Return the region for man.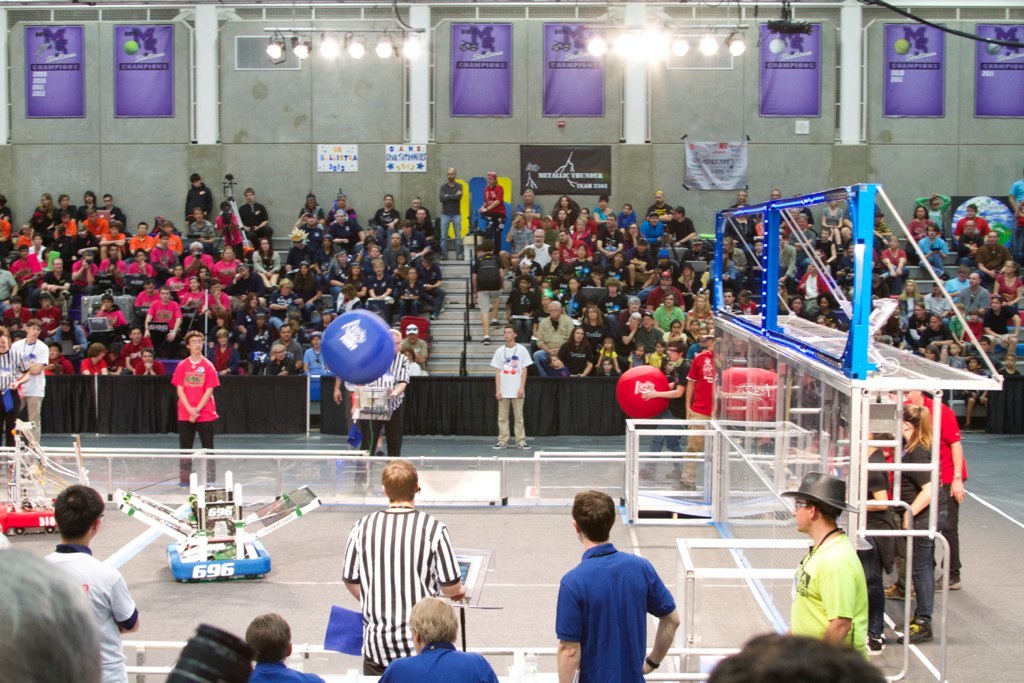
BBox(601, 301, 647, 351).
